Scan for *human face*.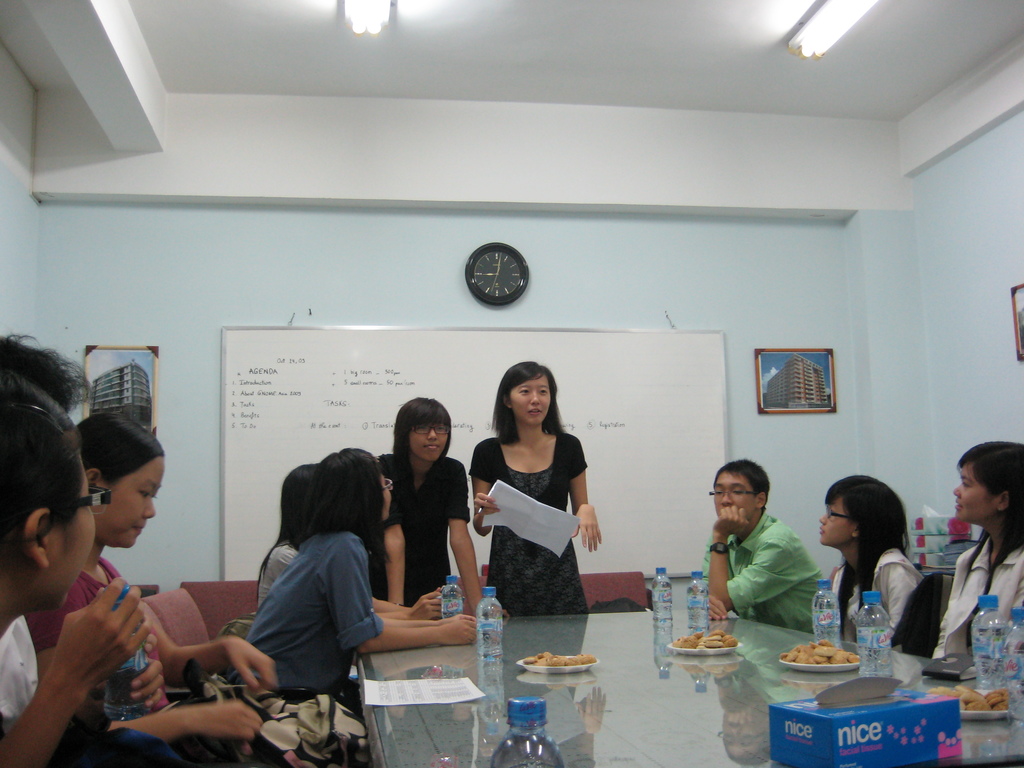
Scan result: box(952, 463, 993, 522).
